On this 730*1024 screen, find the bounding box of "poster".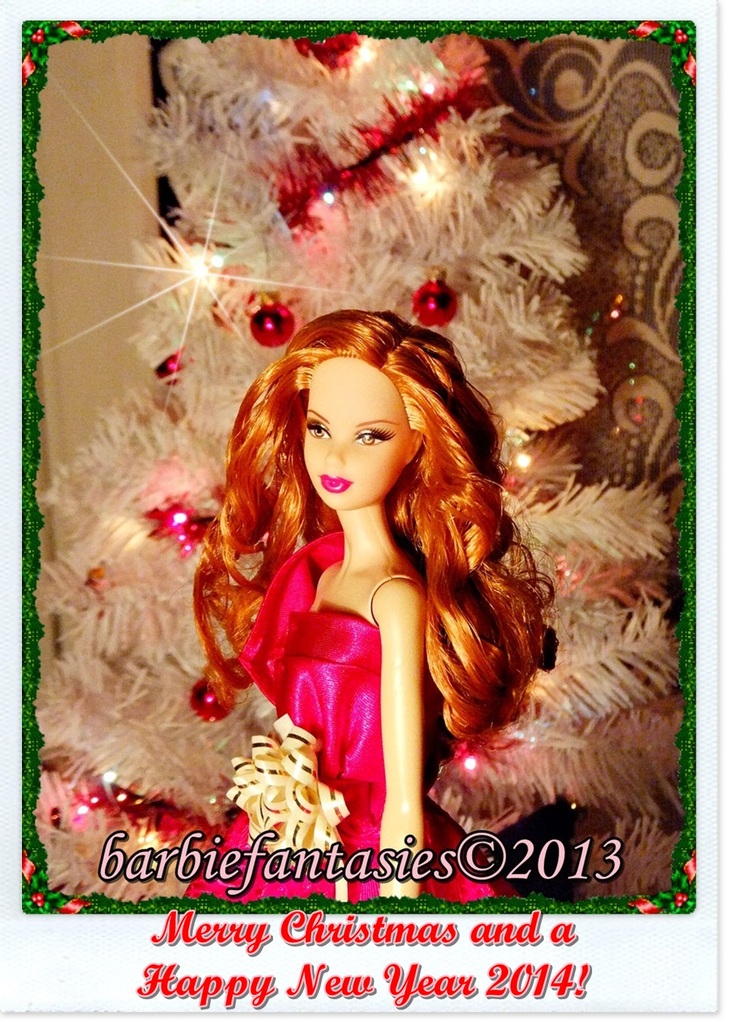
Bounding box: detection(0, 12, 729, 1017).
